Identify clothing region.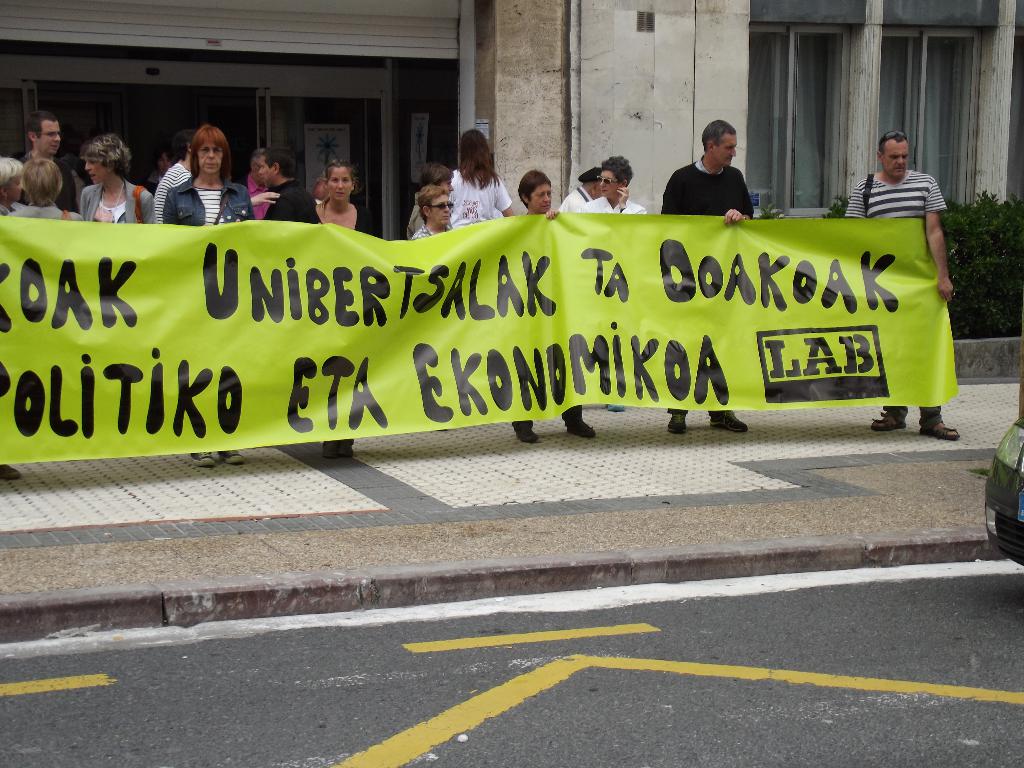
Region: (x1=411, y1=223, x2=439, y2=243).
